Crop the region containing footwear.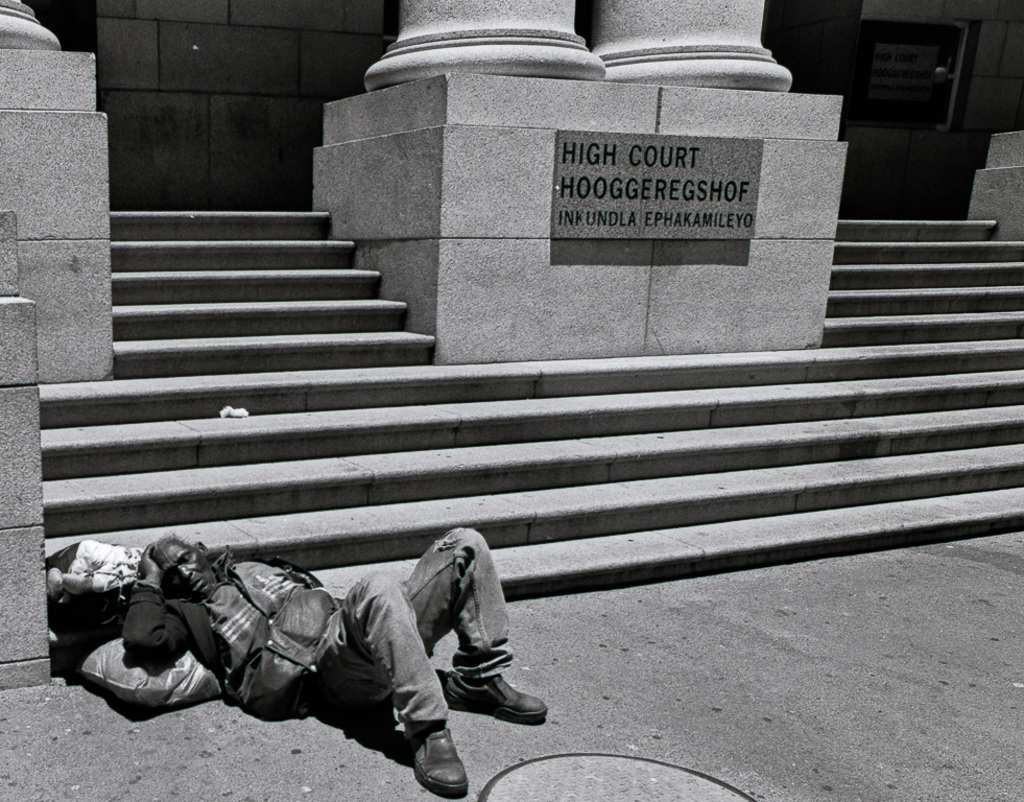
Crop region: <bbox>411, 726, 470, 794</bbox>.
